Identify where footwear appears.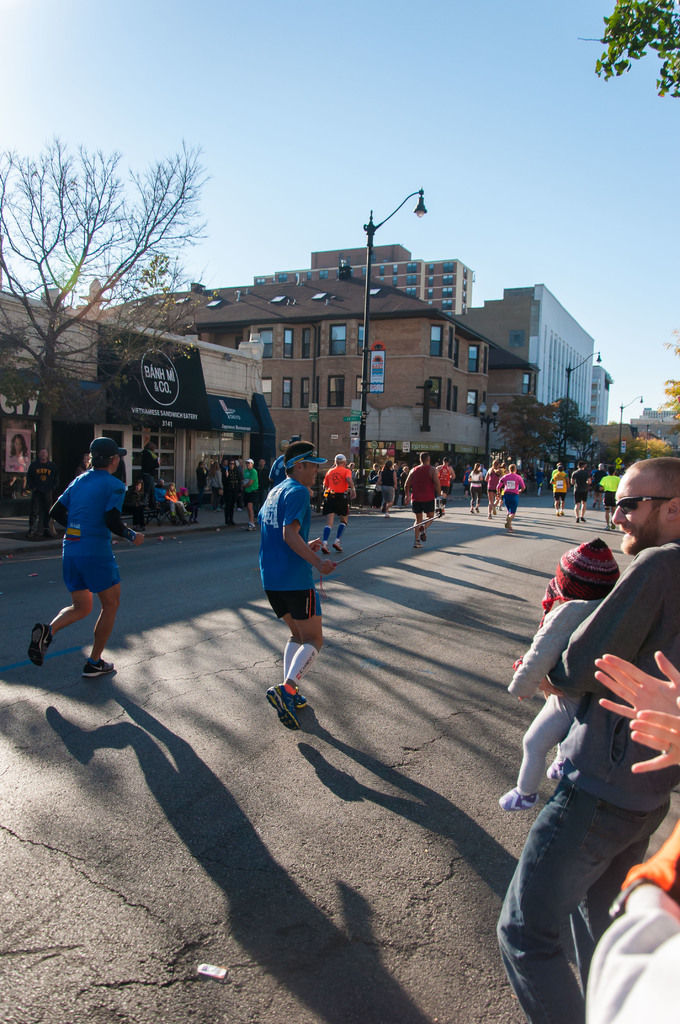
Appears at (474, 506, 482, 513).
